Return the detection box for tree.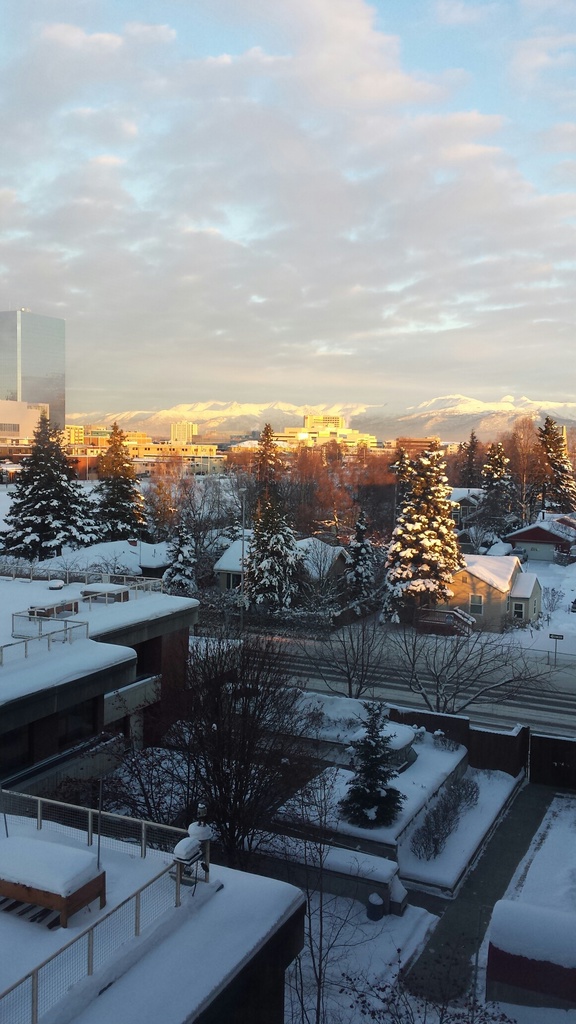
pyautogui.locateOnScreen(249, 424, 298, 499).
